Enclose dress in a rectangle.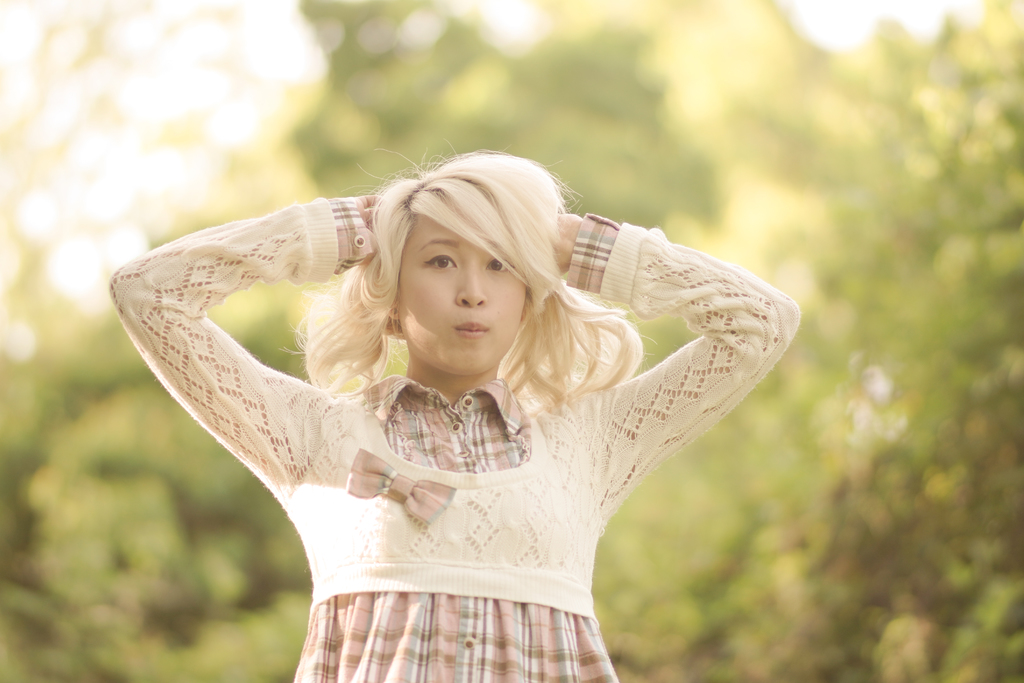
[left=104, top=193, right=807, bottom=682].
